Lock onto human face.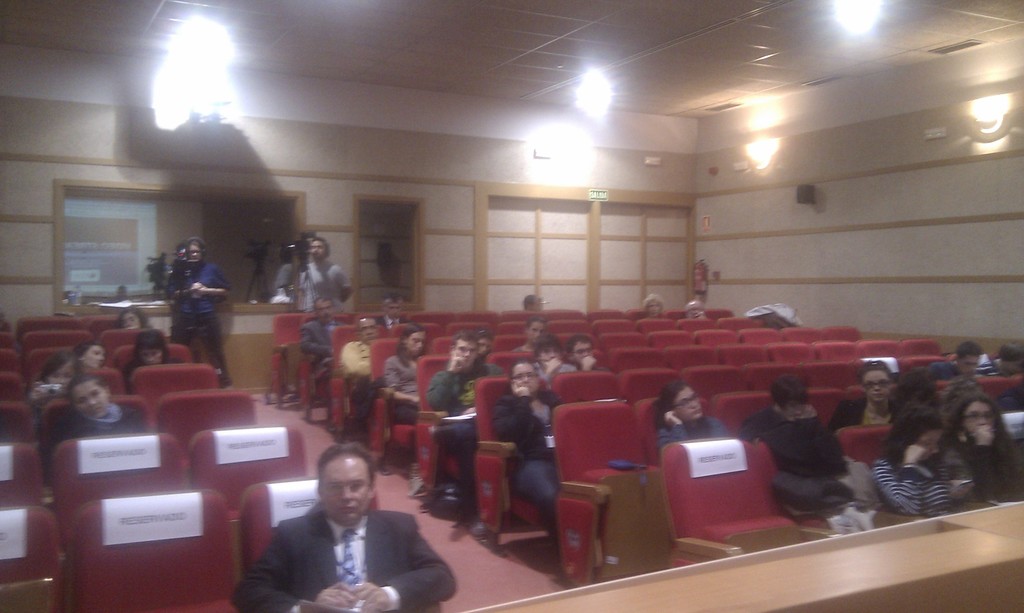
Locked: x1=321, y1=460, x2=368, y2=519.
